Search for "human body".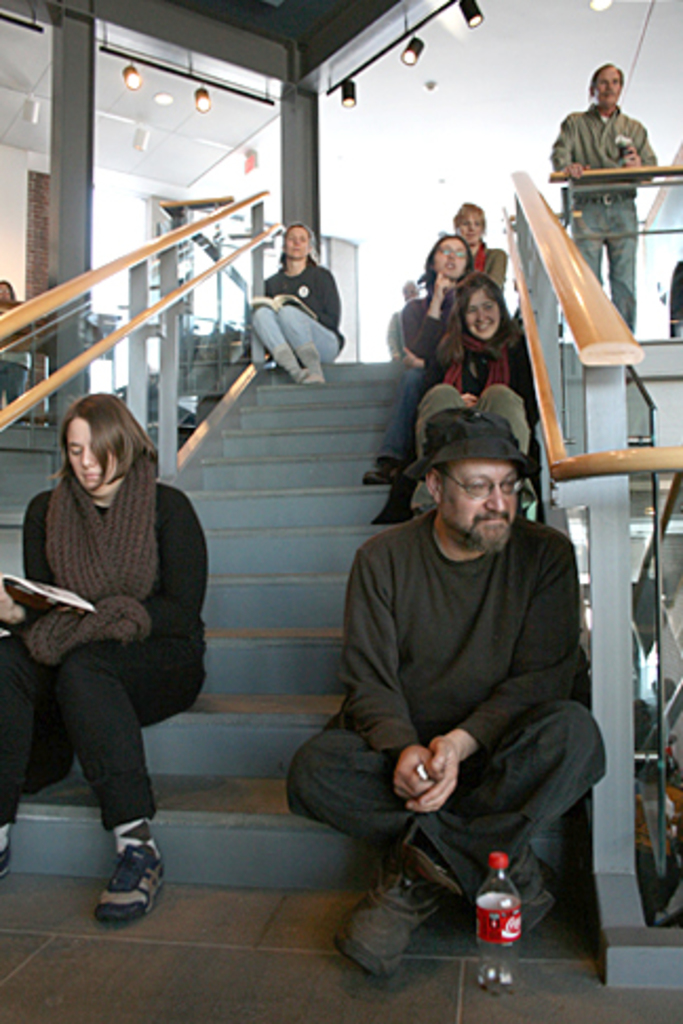
Found at (x1=413, y1=270, x2=531, y2=514).
